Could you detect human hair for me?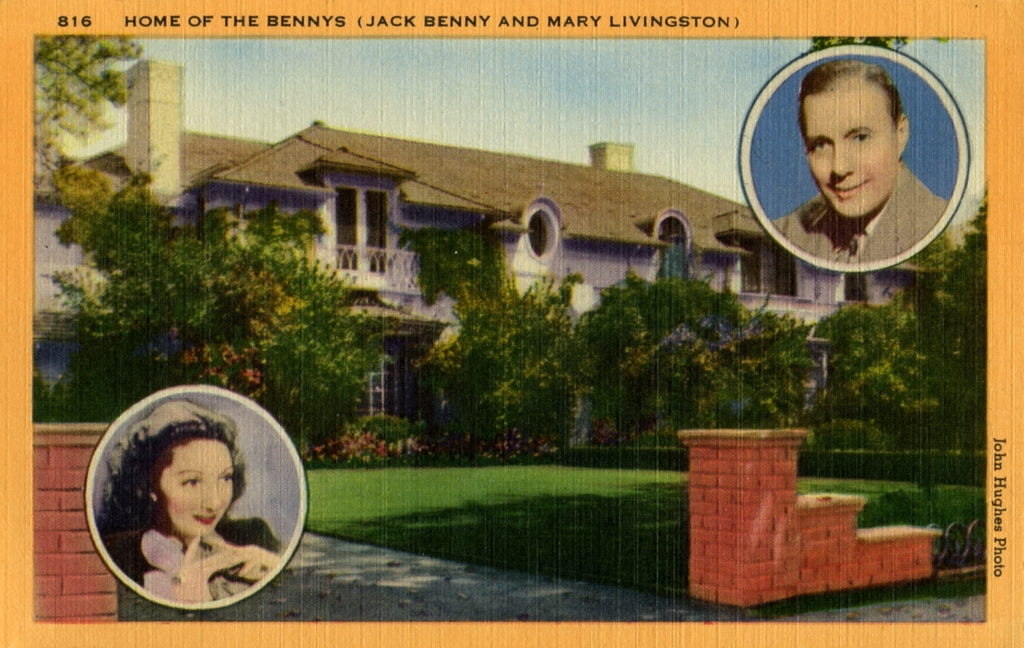
Detection result: [x1=769, y1=56, x2=958, y2=207].
